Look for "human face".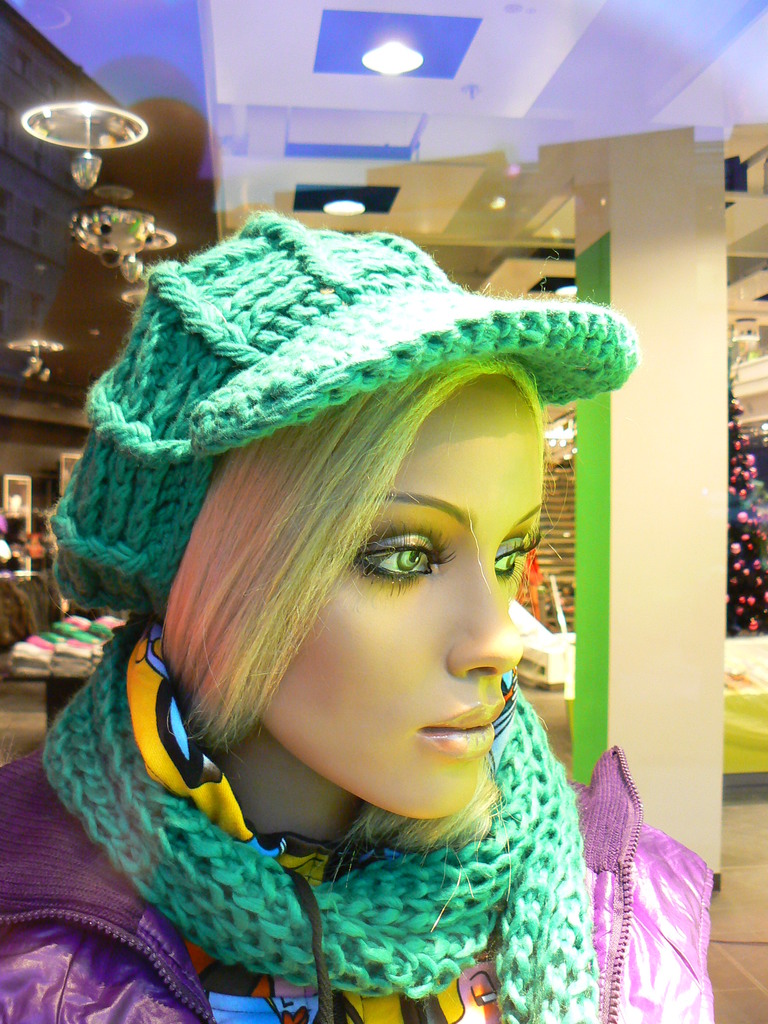
Found: {"left": 262, "top": 376, "right": 545, "bottom": 817}.
